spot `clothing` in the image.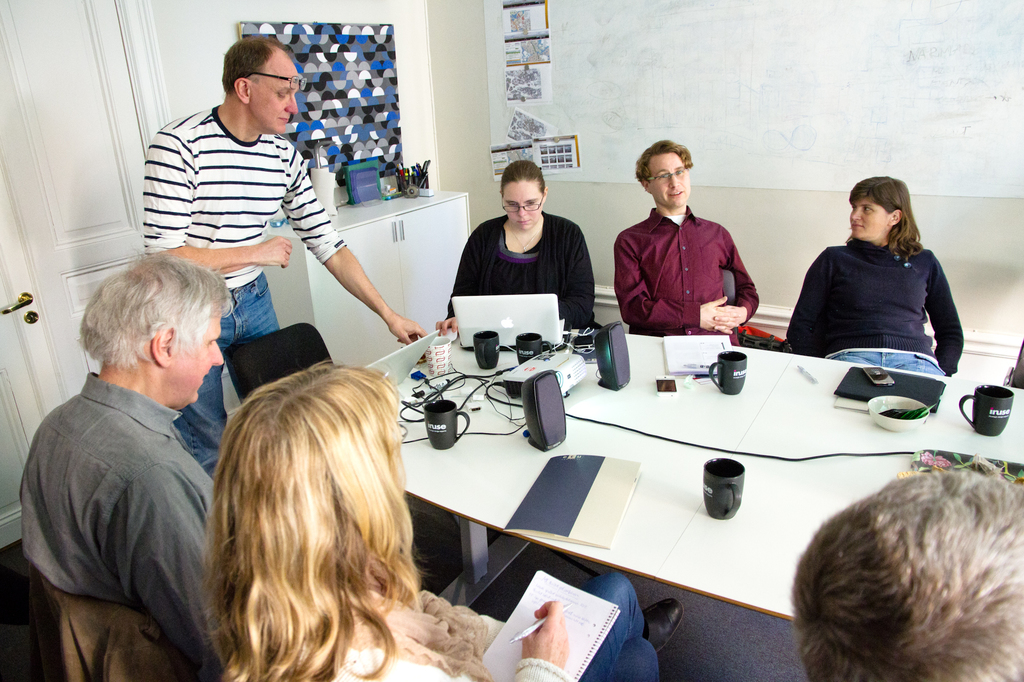
`clothing` found at 612/206/758/347.
